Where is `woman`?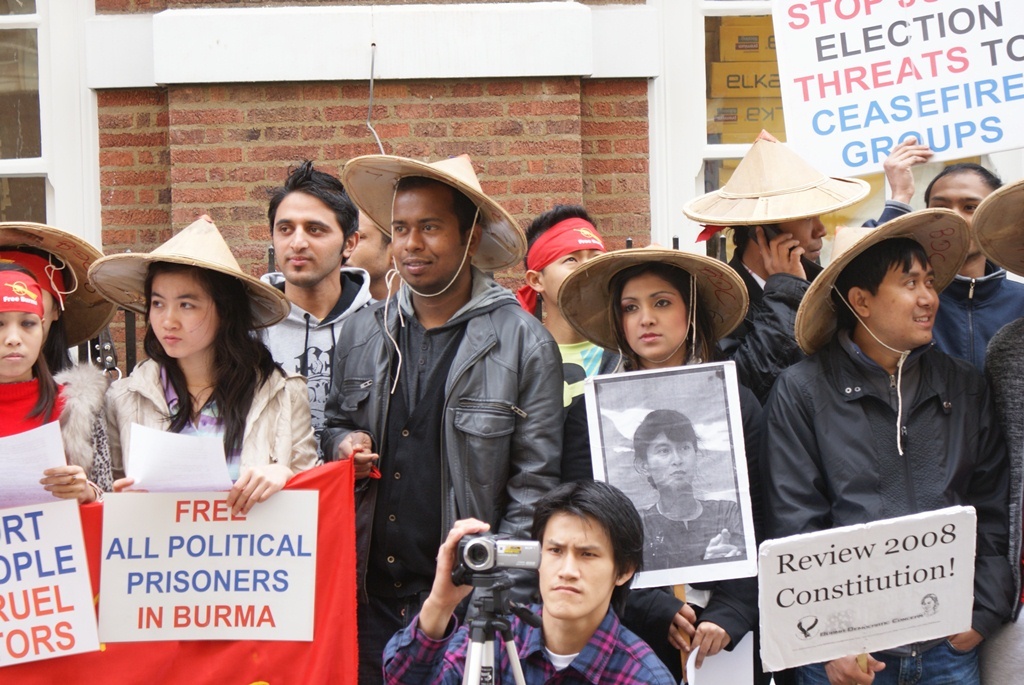
(left=554, top=245, right=780, bottom=684).
